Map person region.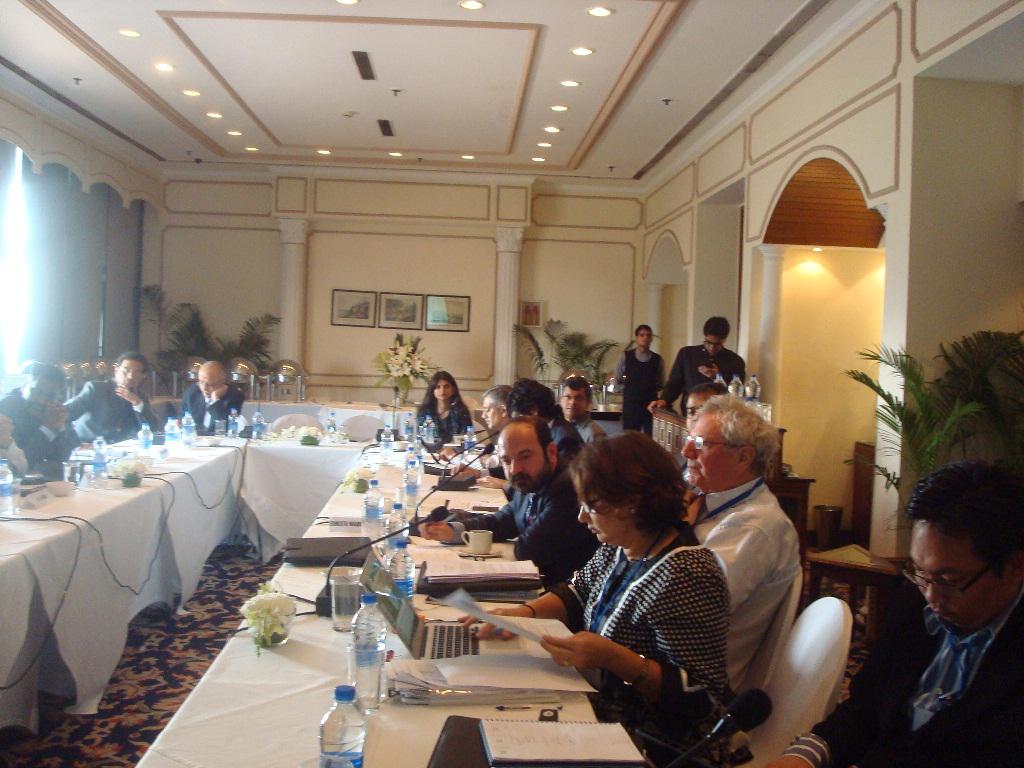
Mapped to [left=477, top=385, right=509, bottom=432].
